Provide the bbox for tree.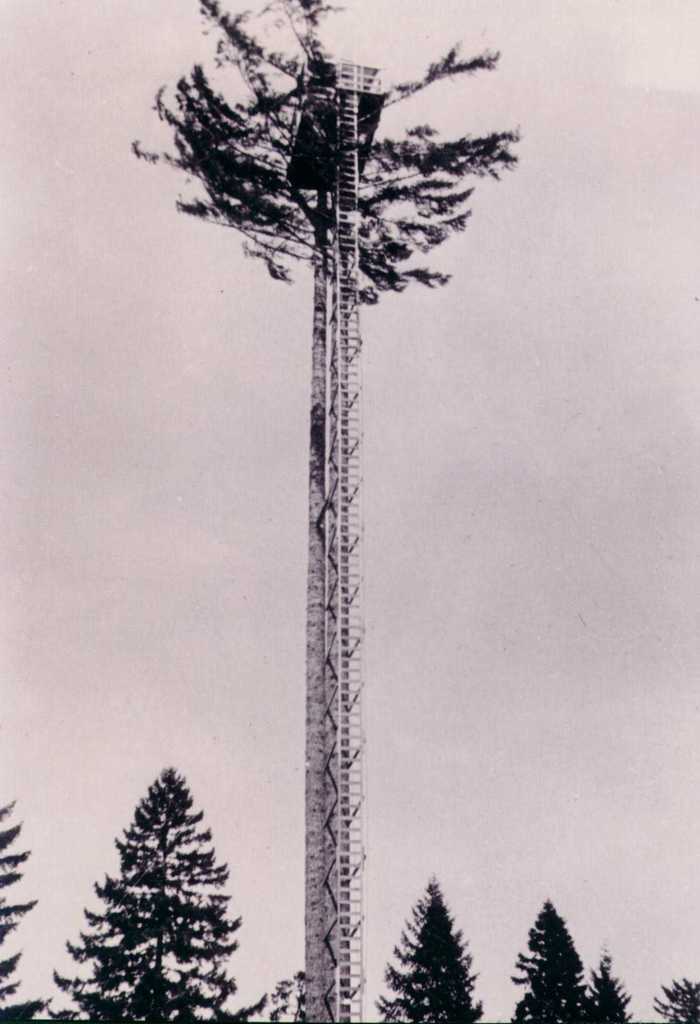
[left=72, top=755, right=247, bottom=1016].
